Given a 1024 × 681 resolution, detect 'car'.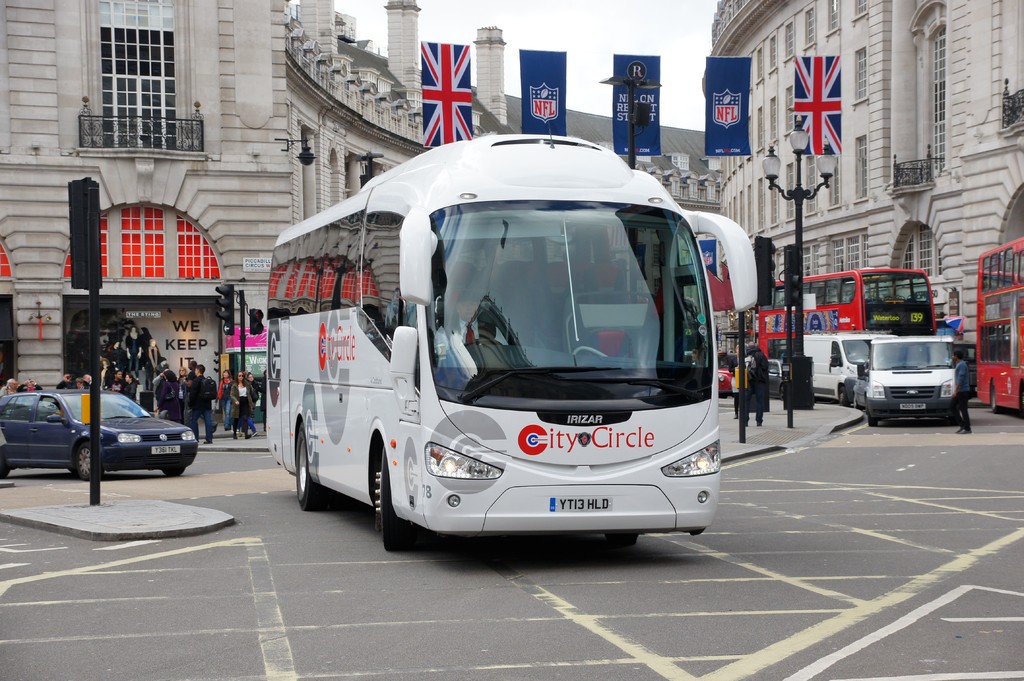
box(799, 334, 870, 399).
